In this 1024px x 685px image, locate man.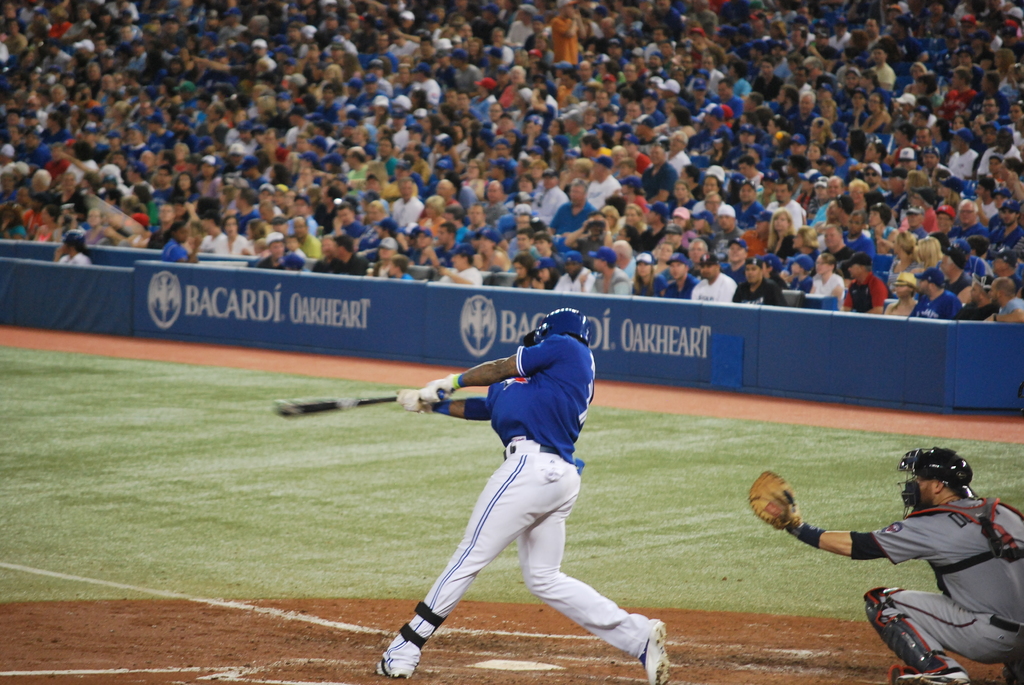
Bounding box: 627:47:653:79.
